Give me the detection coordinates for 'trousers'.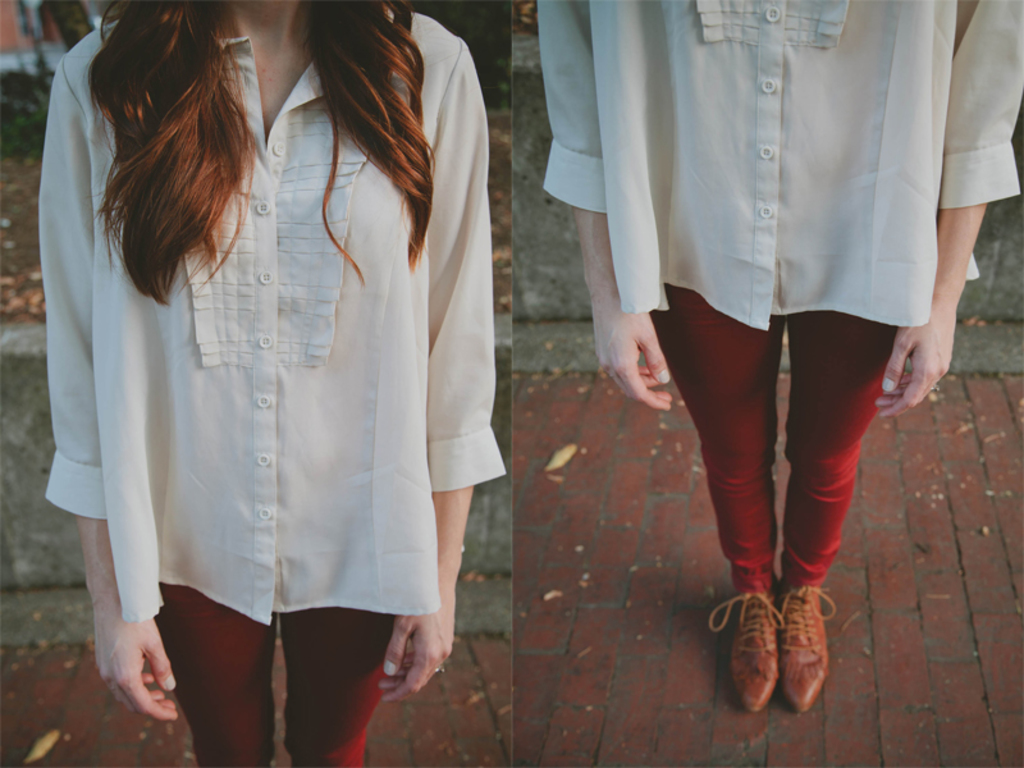
159, 589, 397, 767.
